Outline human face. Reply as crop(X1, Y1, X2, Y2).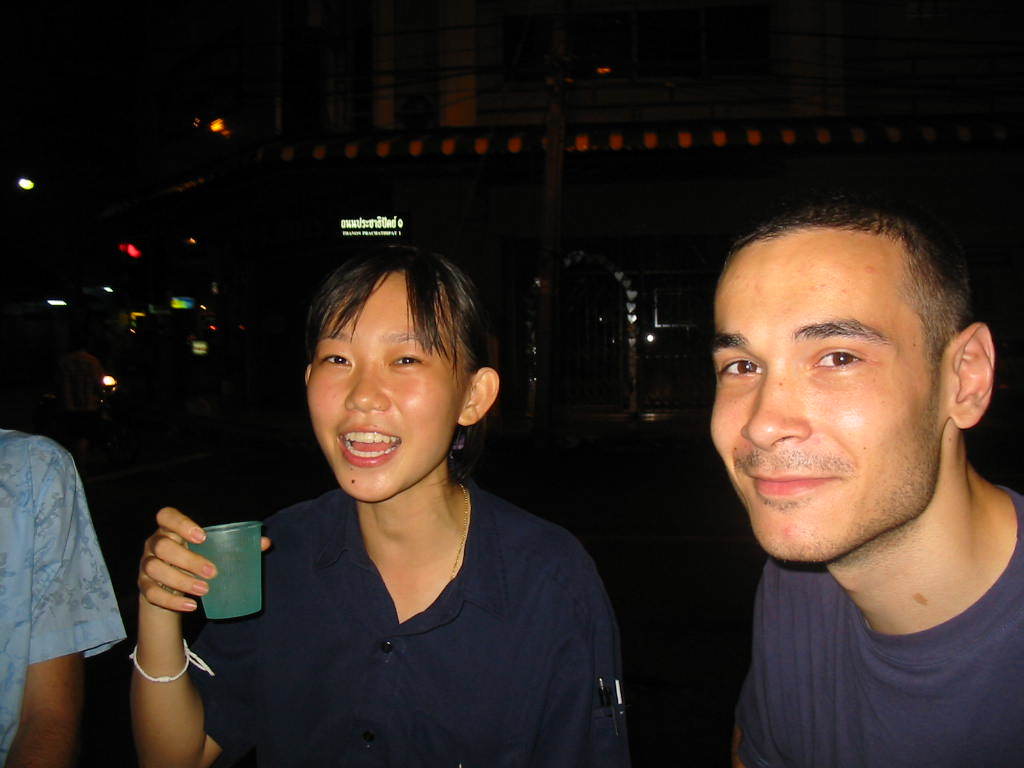
crop(304, 272, 470, 504).
